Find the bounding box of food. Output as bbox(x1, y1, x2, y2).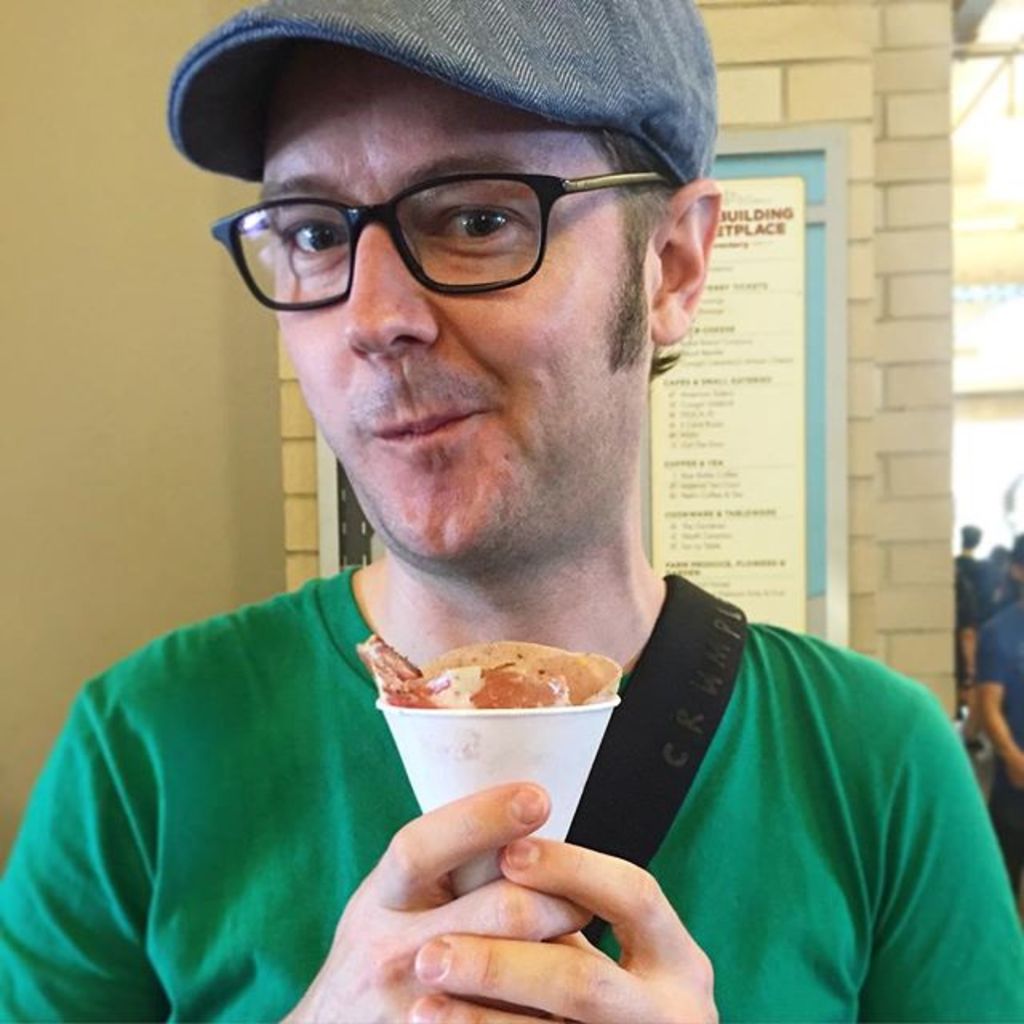
bbox(411, 640, 616, 723).
